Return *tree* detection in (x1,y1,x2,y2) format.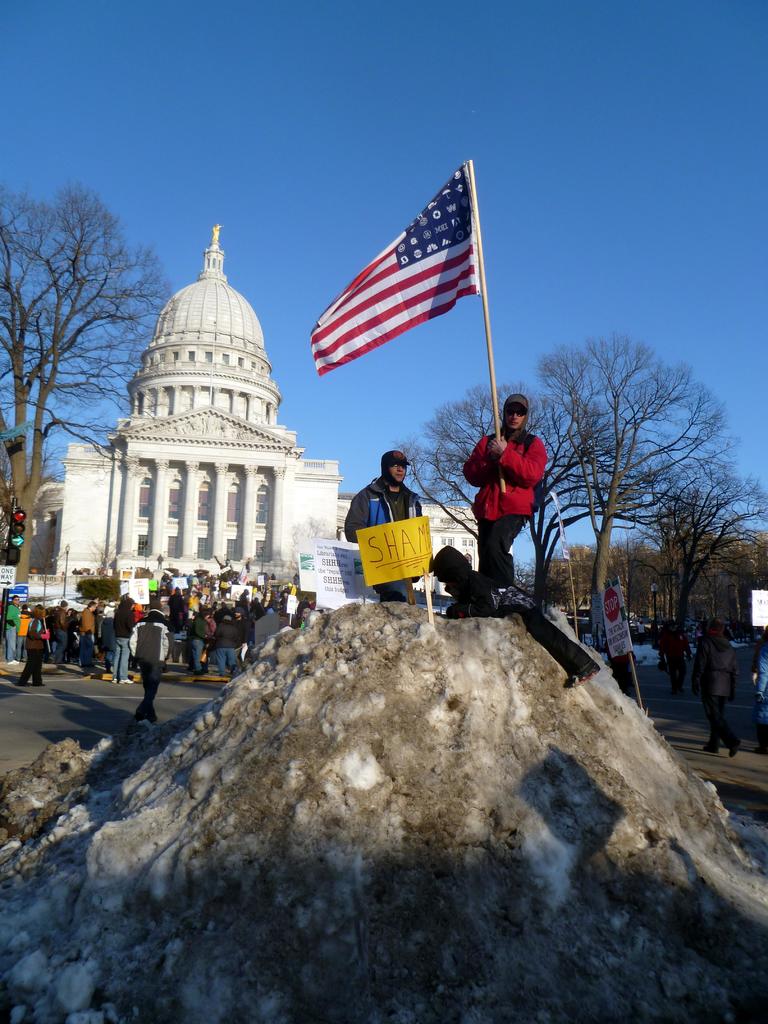
(536,326,767,652).
